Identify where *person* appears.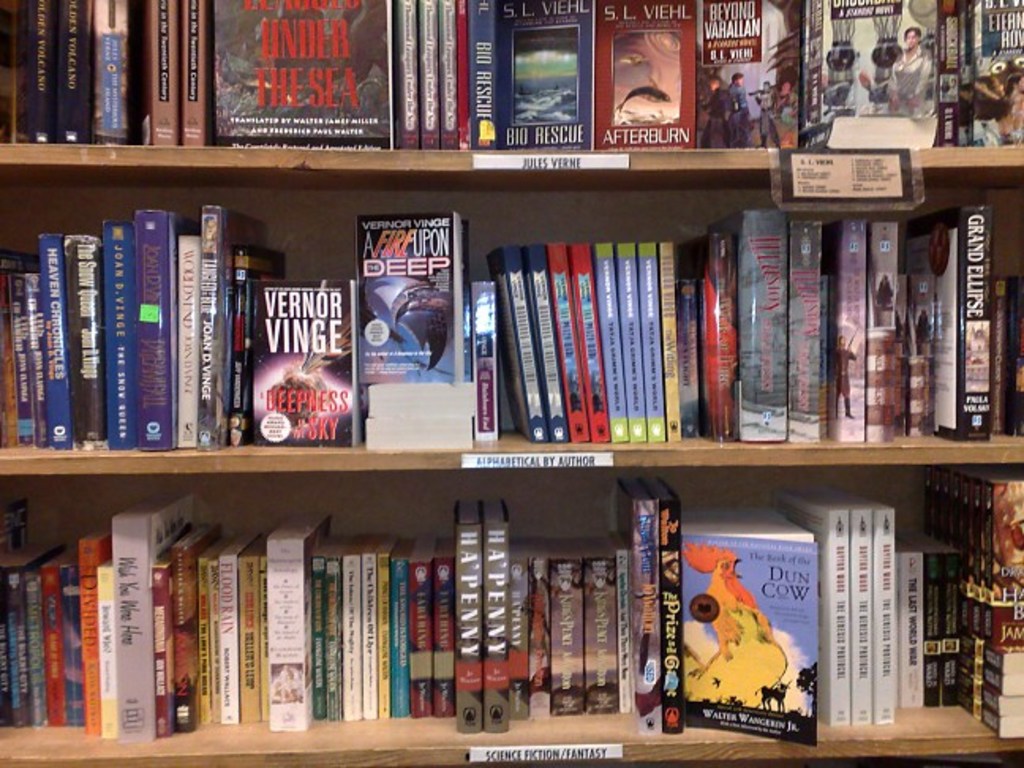
Appears at [x1=887, y1=21, x2=937, y2=114].
